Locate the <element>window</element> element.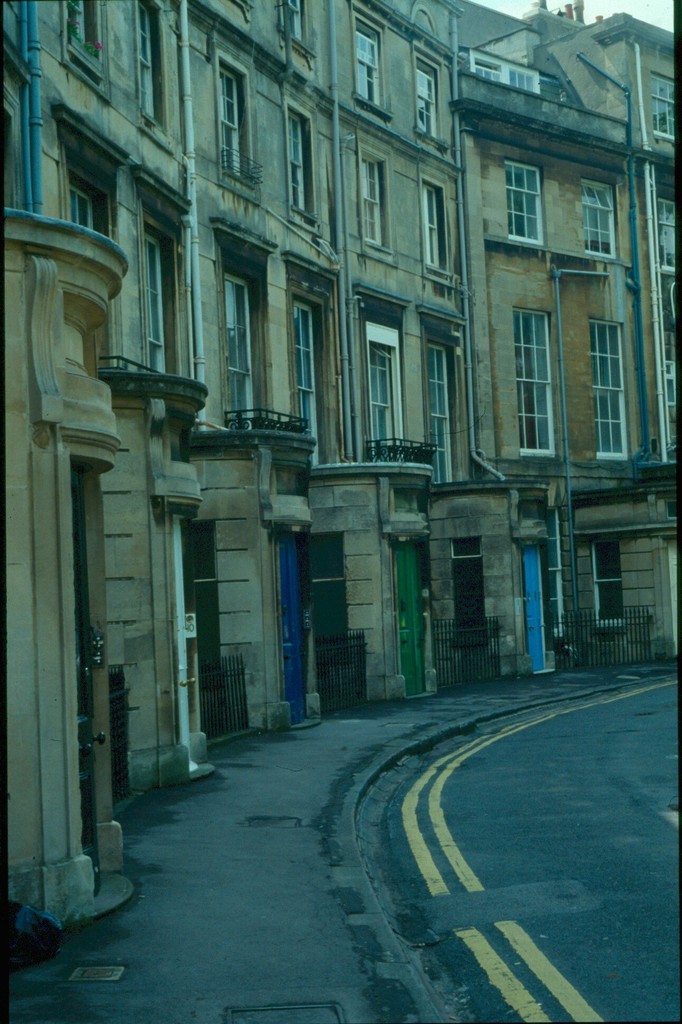
Element bbox: x1=411 y1=56 x2=435 y2=143.
